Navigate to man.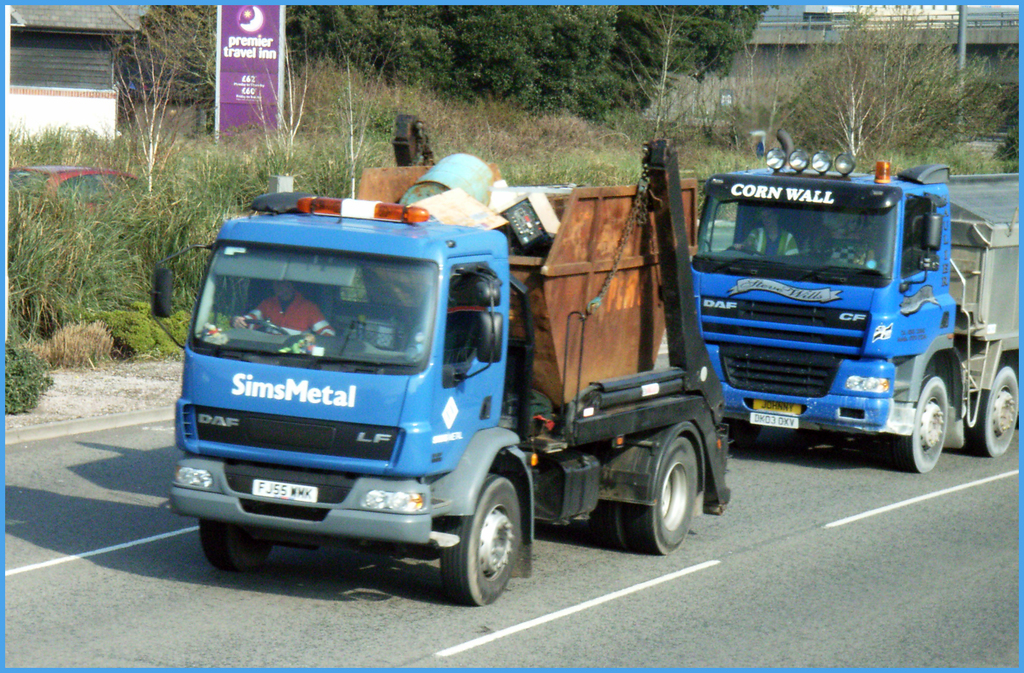
Navigation target: select_region(234, 274, 334, 336).
